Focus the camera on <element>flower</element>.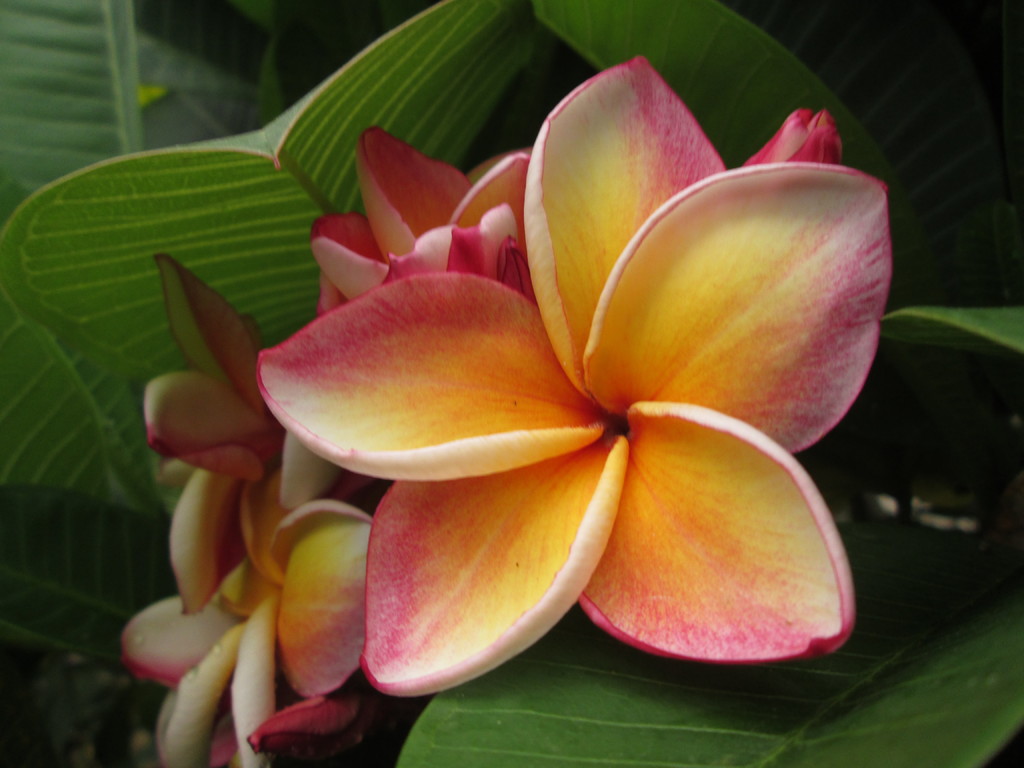
Focus region: 278:124:845:515.
